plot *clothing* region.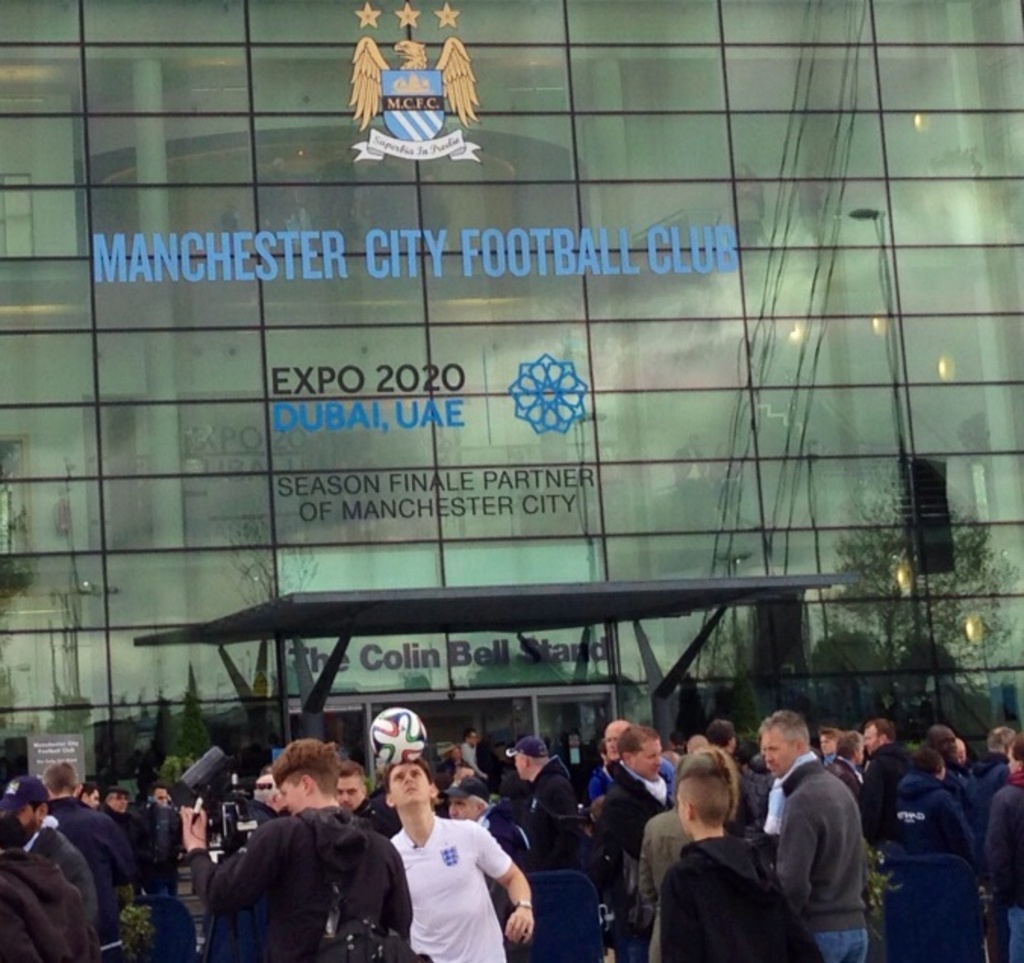
Plotted at [108,804,144,901].
